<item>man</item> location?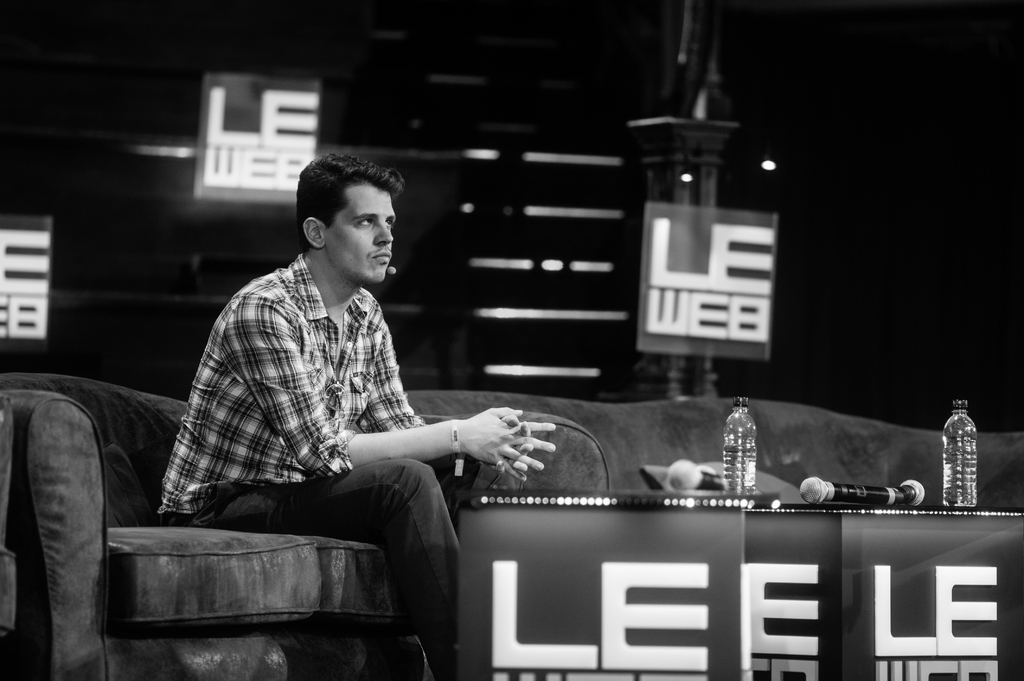
left=159, top=150, right=550, bottom=677
